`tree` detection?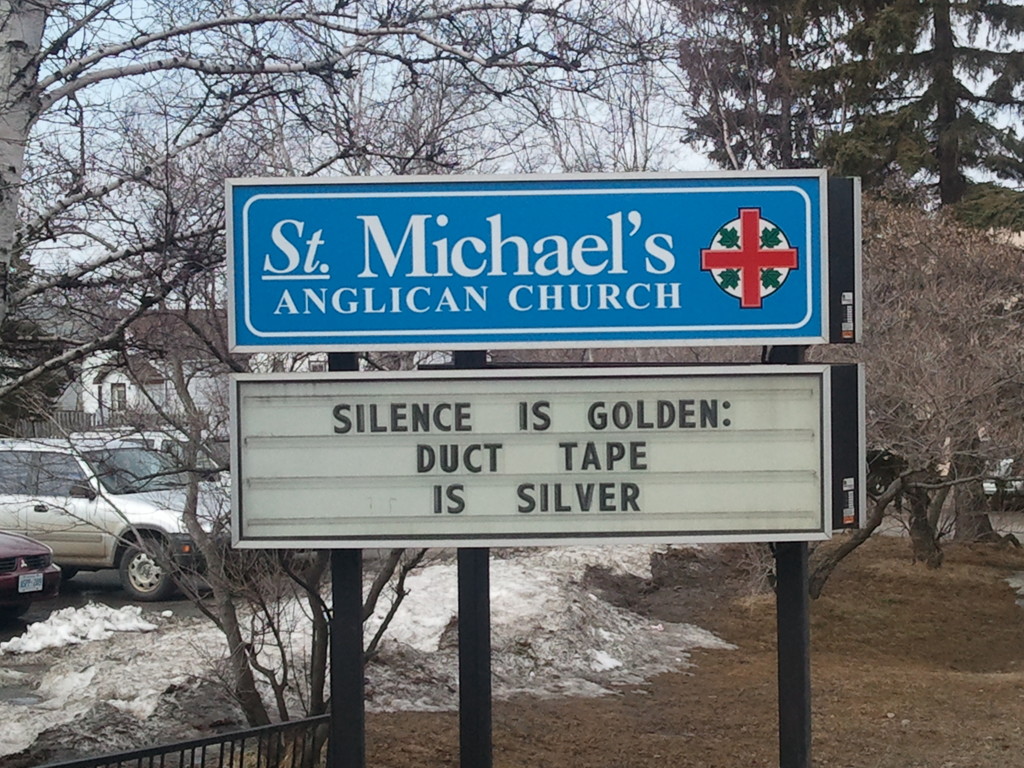
(left=731, top=177, right=1023, bottom=600)
